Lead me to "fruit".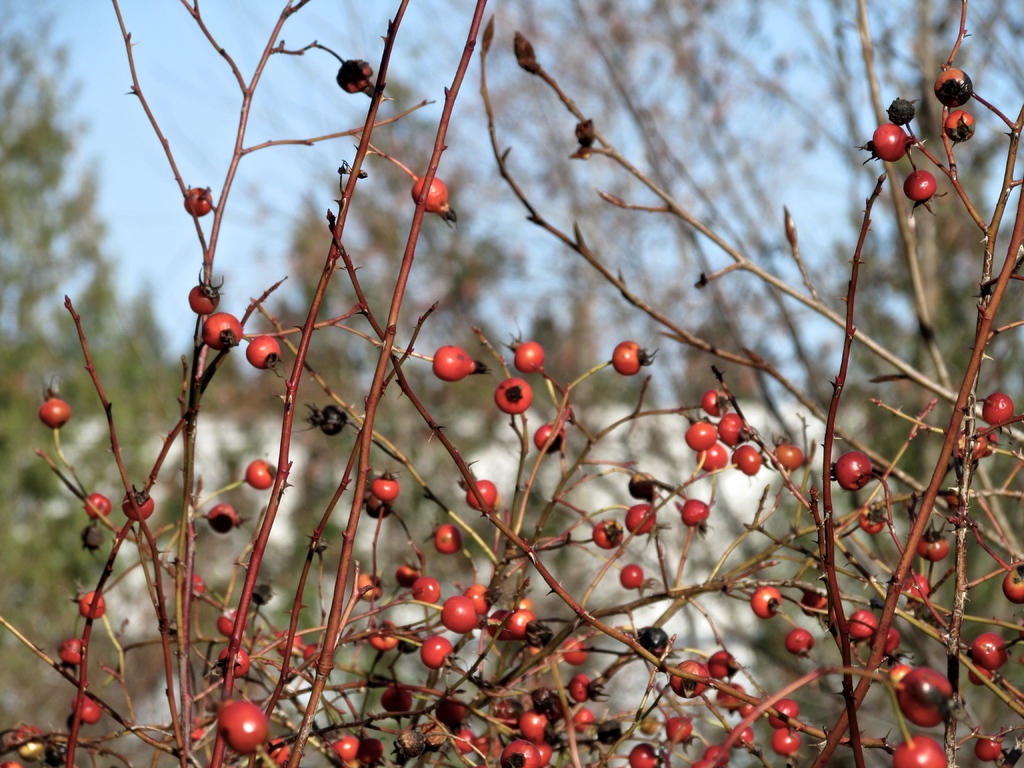
Lead to 826:449:878:491.
